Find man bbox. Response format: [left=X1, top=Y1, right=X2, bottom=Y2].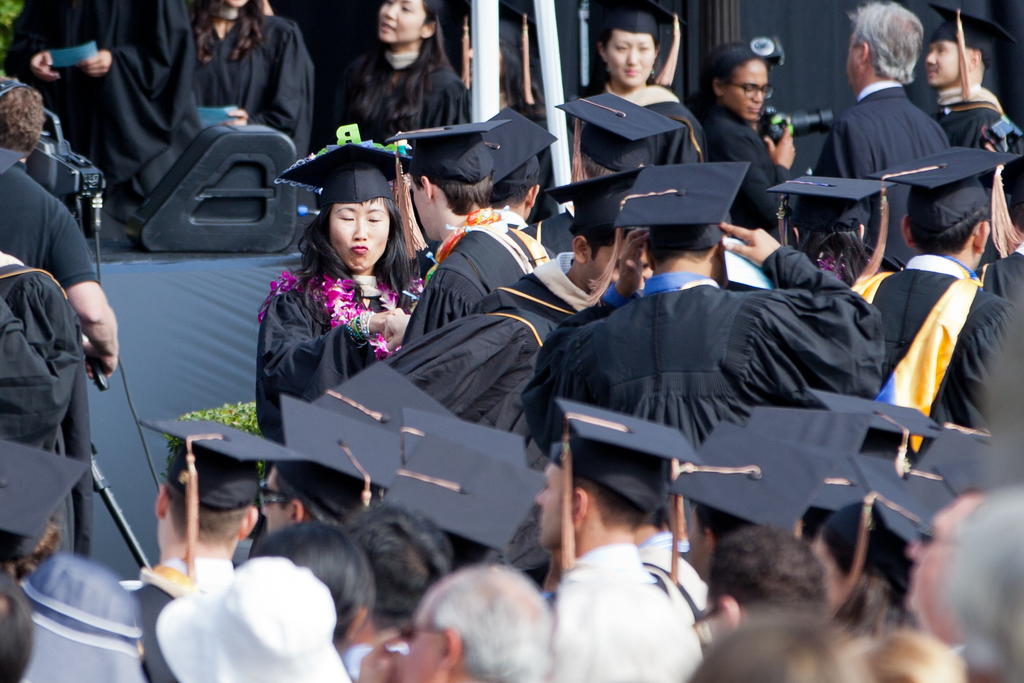
[left=389, top=109, right=560, bottom=352].
